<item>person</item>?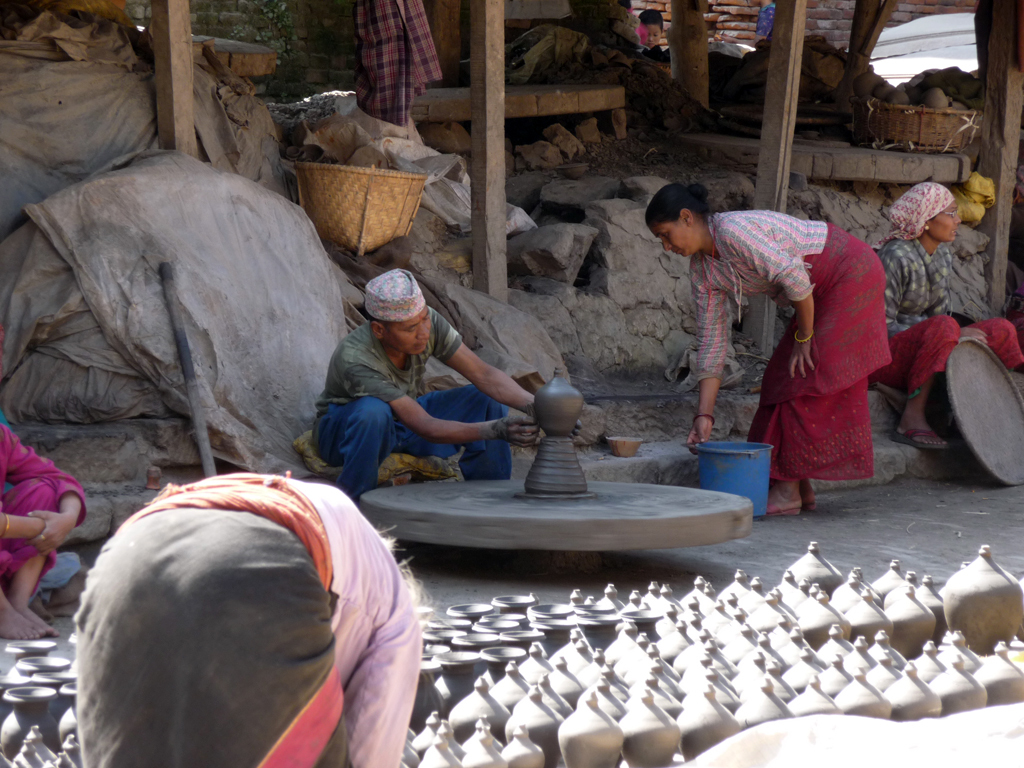
crop(0, 411, 83, 643)
